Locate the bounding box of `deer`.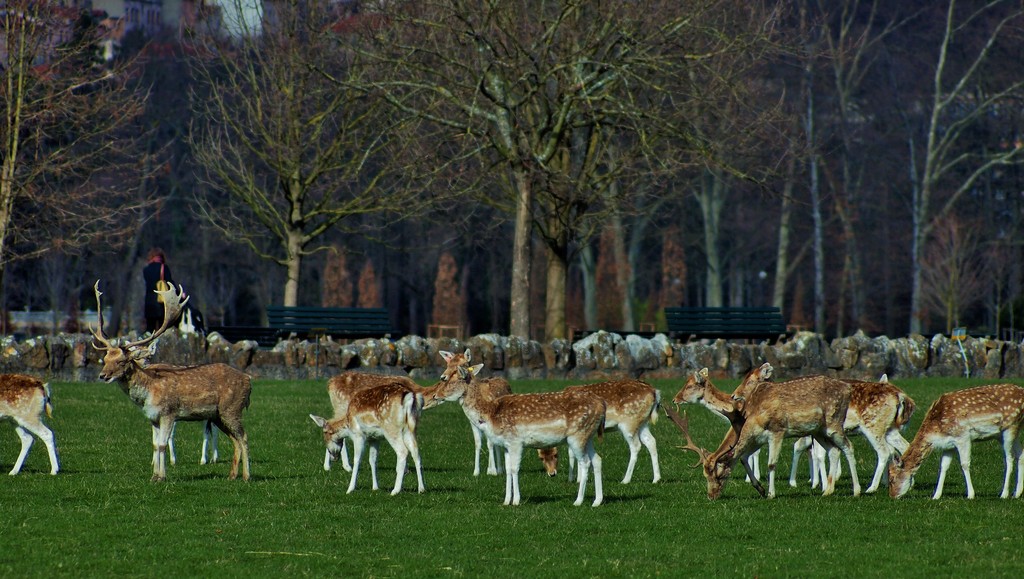
Bounding box: box(890, 380, 1023, 498).
